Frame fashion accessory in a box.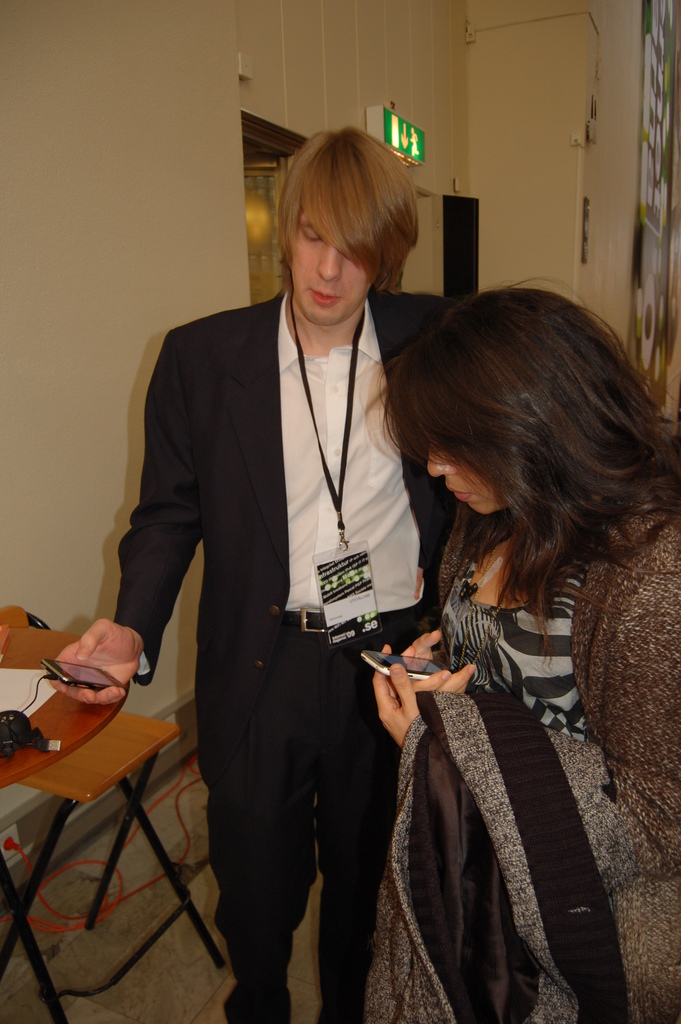
(461,543,519,667).
